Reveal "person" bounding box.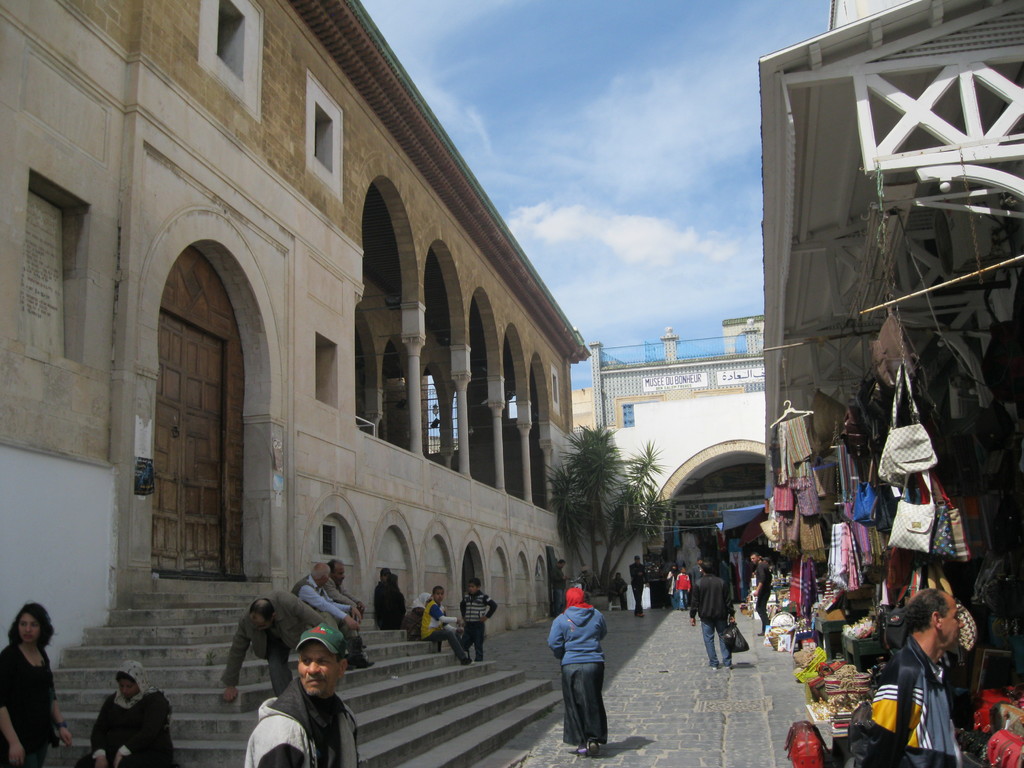
Revealed: crop(291, 562, 372, 666).
